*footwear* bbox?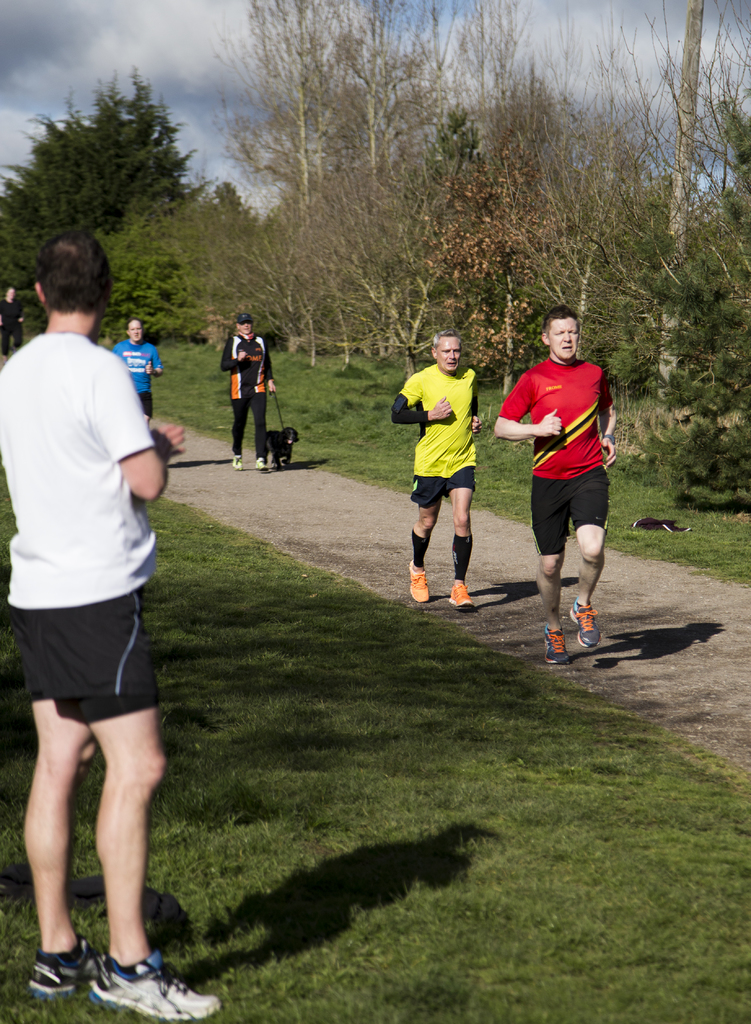
detection(542, 620, 570, 665)
